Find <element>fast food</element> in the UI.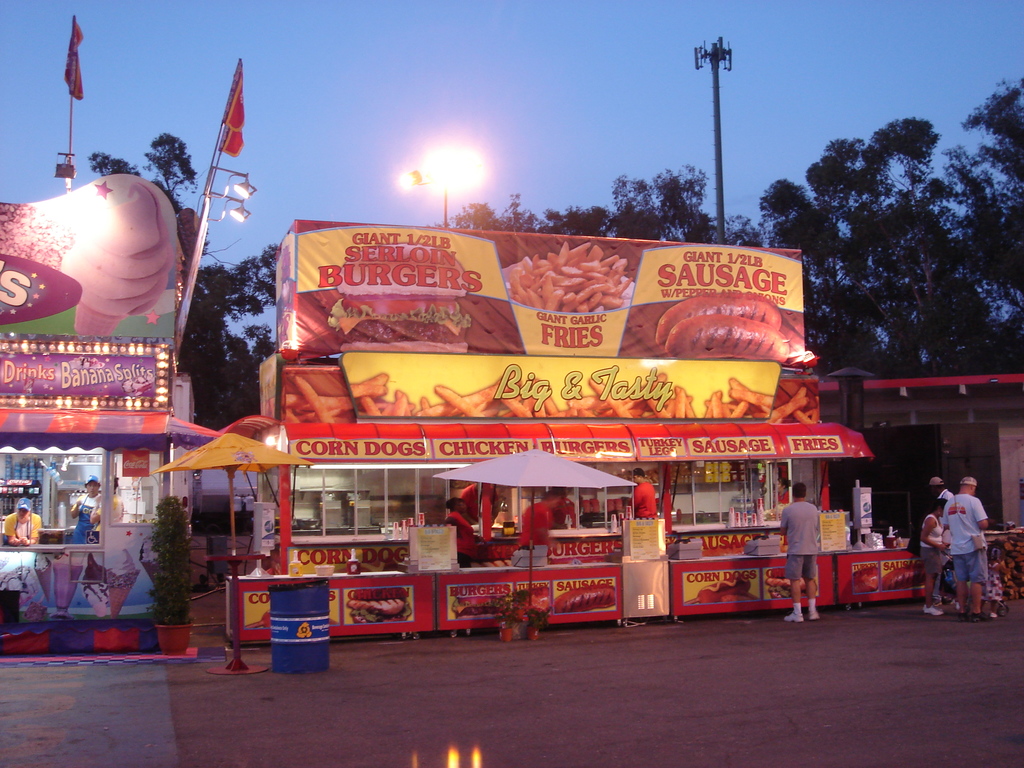
UI element at BBox(453, 581, 515, 617).
